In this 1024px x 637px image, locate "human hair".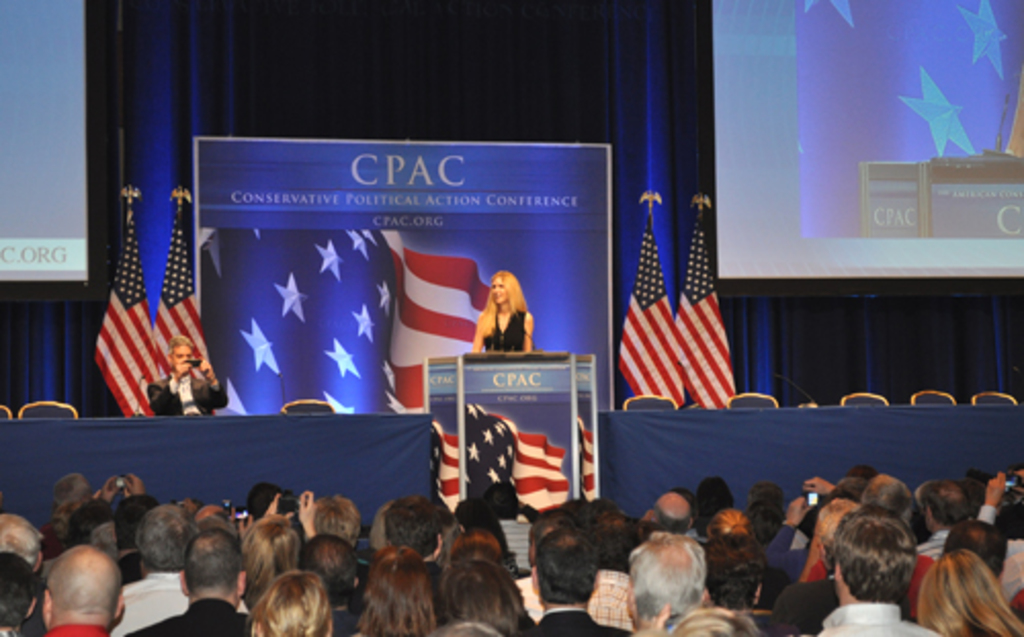
Bounding box: (825, 500, 930, 617).
